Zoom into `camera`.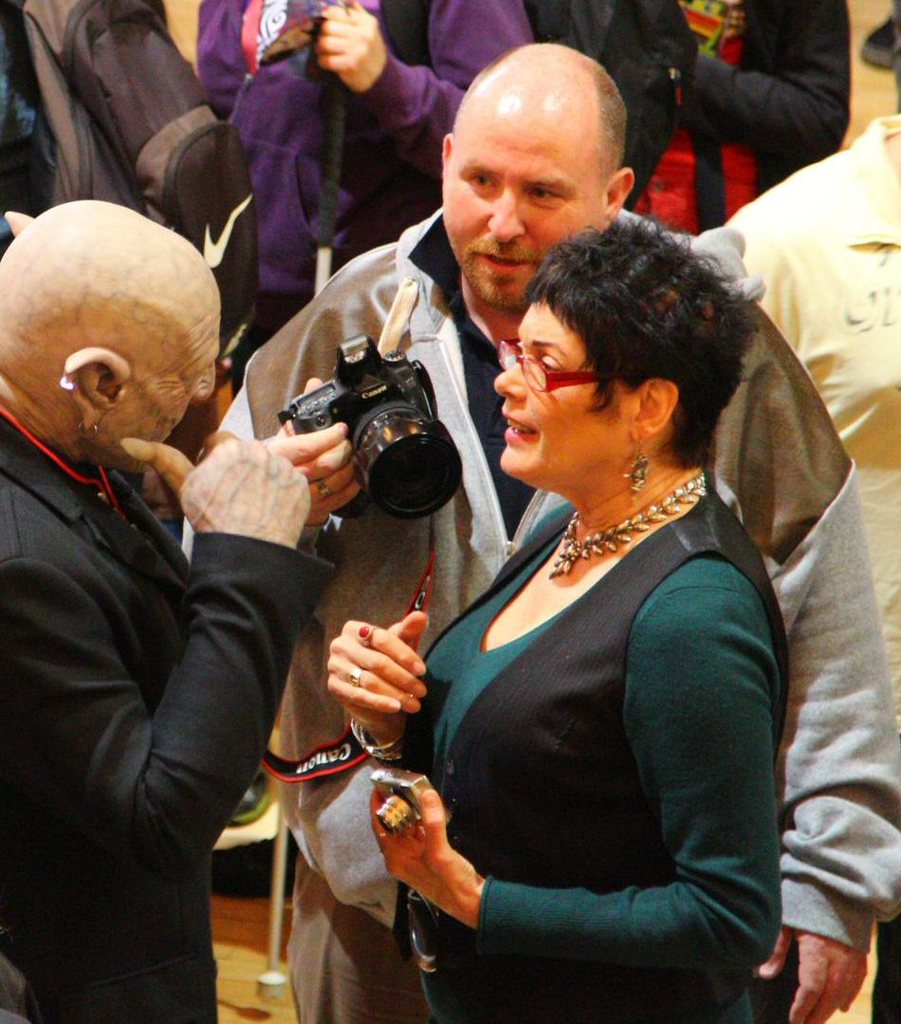
Zoom target: <bbox>277, 334, 460, 525</bbox>.
